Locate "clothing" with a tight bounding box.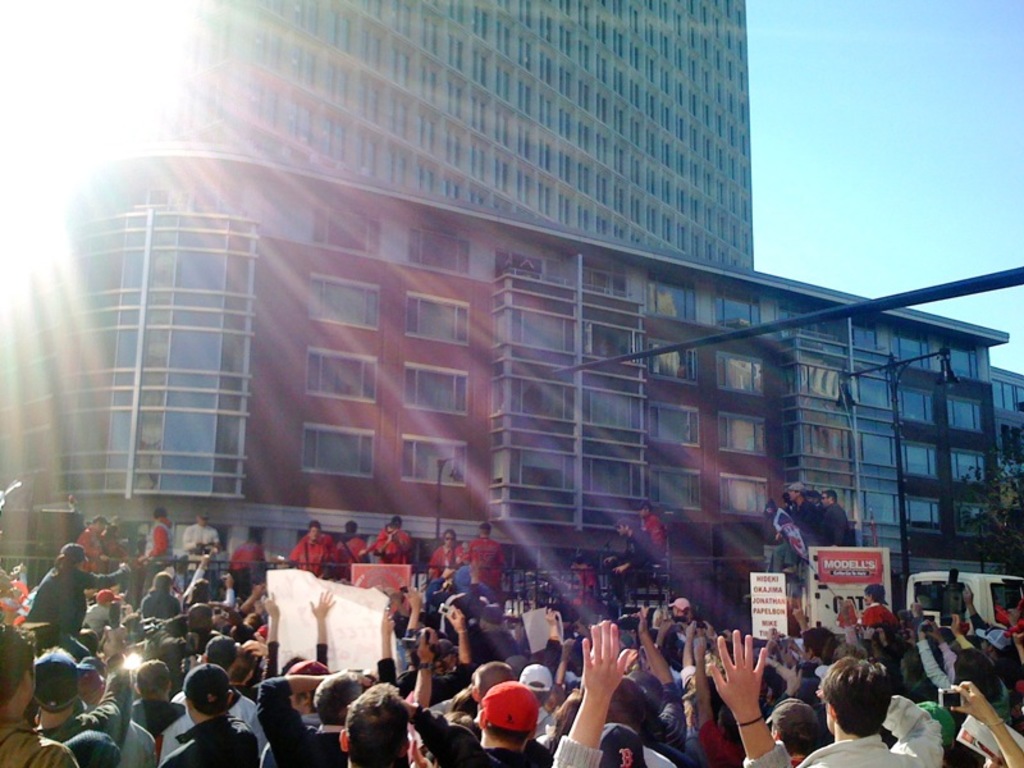
select_region(371, 529, 411, 567).
